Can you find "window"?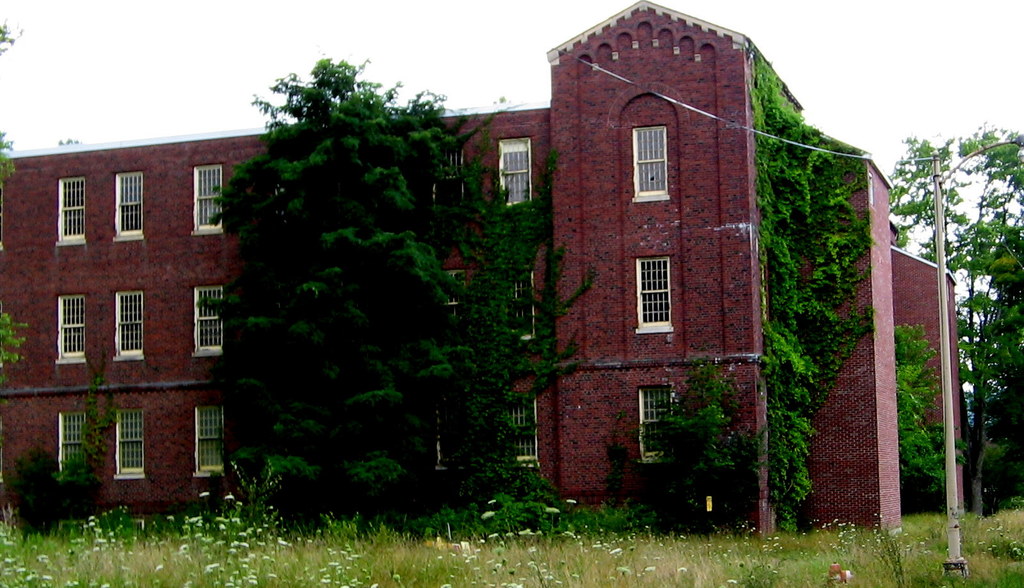
Yes, bounding box: {"left": 197, "top": 164, "right": 228, "bottom": 229}.
